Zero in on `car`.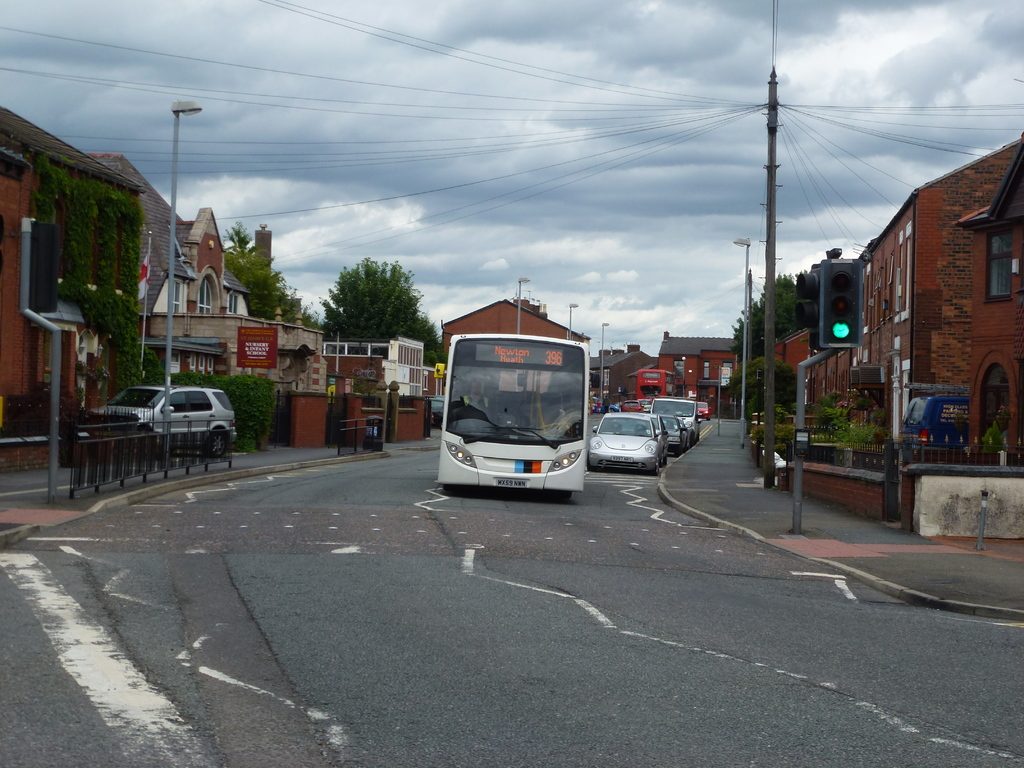
Zeroed in: (694, 401, 714, 422).
